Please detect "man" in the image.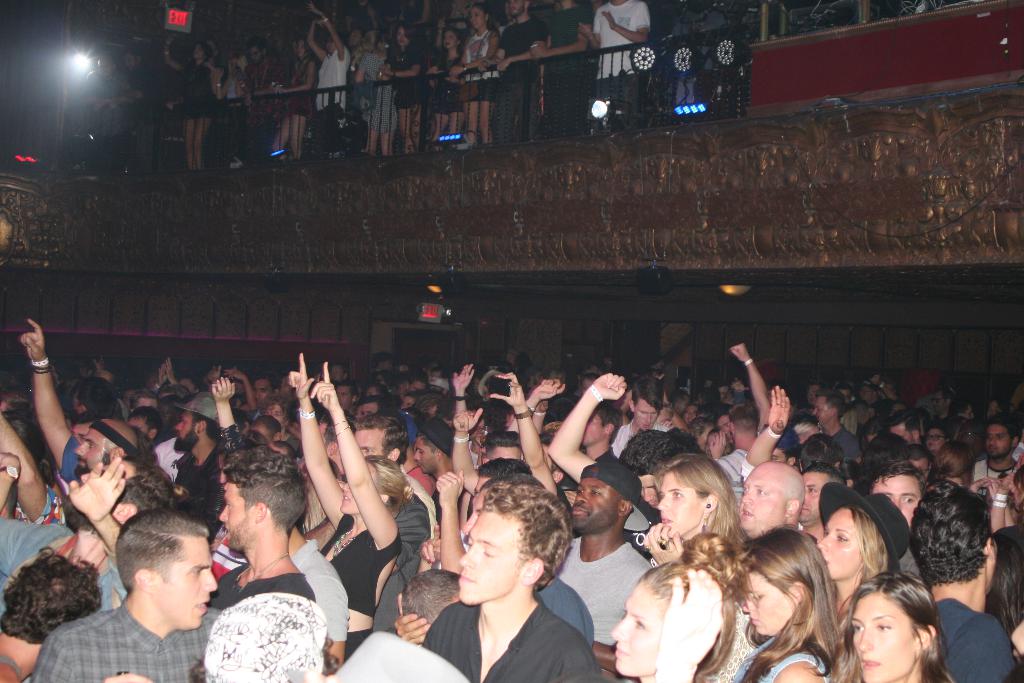
(254,373,278,414).
